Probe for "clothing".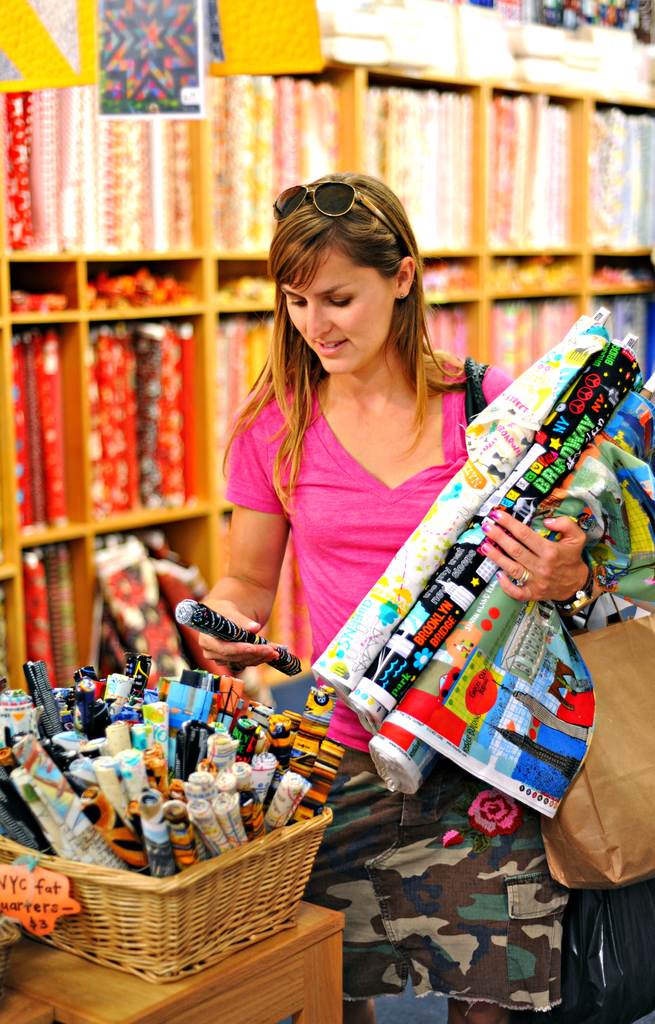
Probe result: x1=224, y1=344, x2=634, y2=1004.
